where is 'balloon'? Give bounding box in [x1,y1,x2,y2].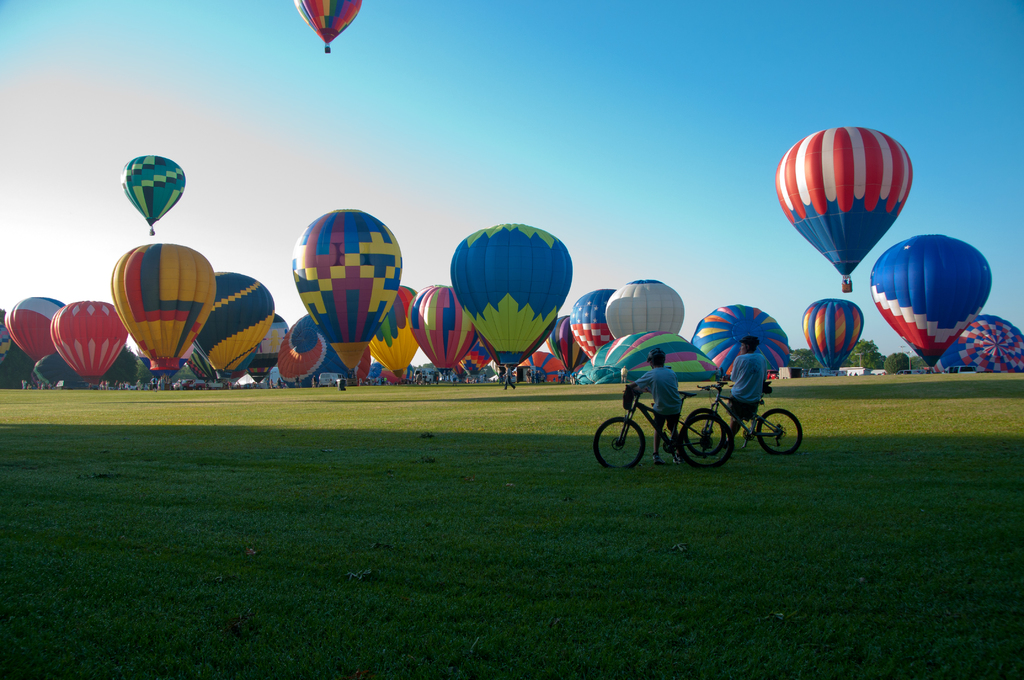
[604,278,685,342].
